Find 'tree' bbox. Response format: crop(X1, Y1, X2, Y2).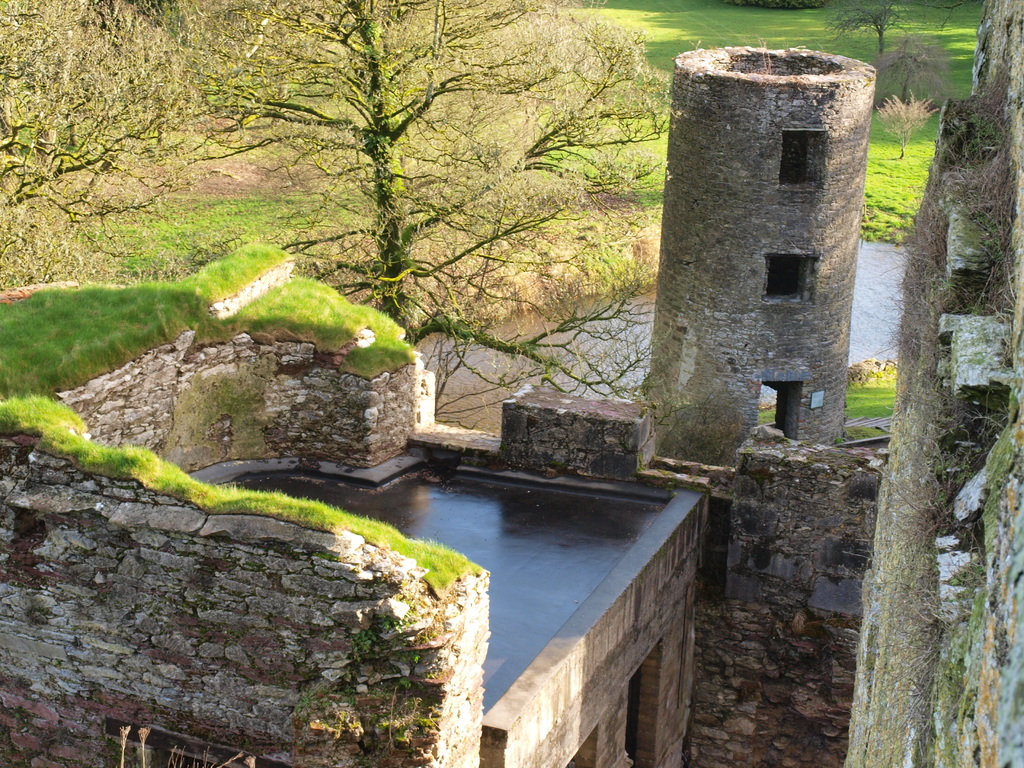
crop(876, 88, 936, 161).
